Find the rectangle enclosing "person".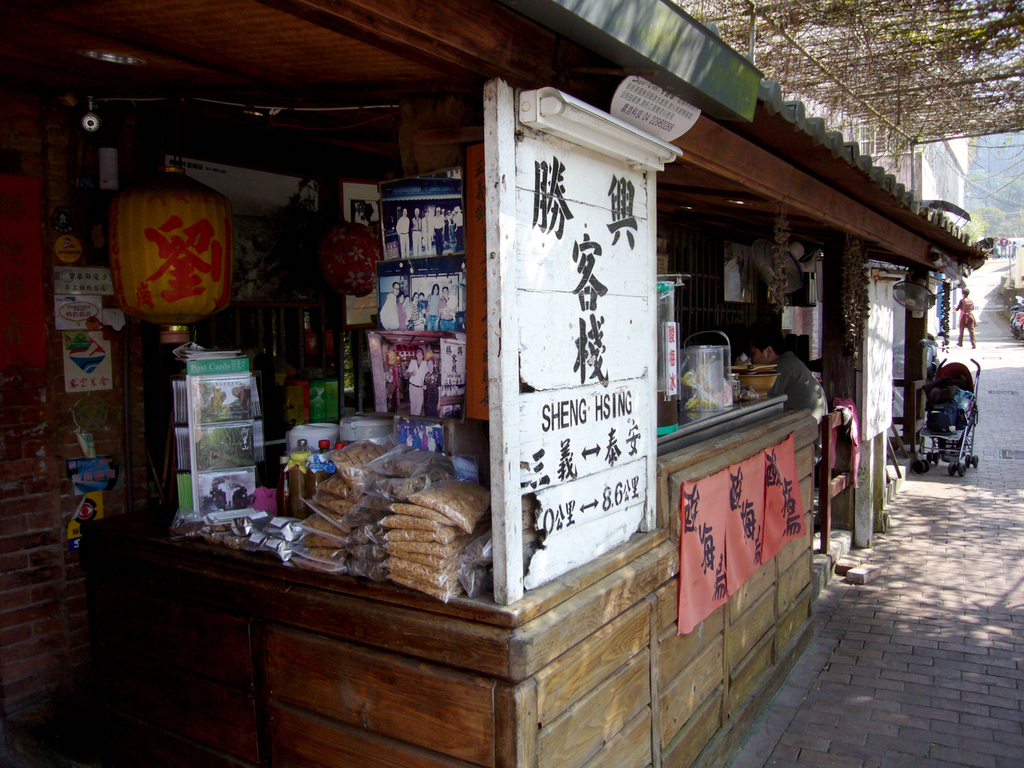
locate(749, 333, 836, 484).
